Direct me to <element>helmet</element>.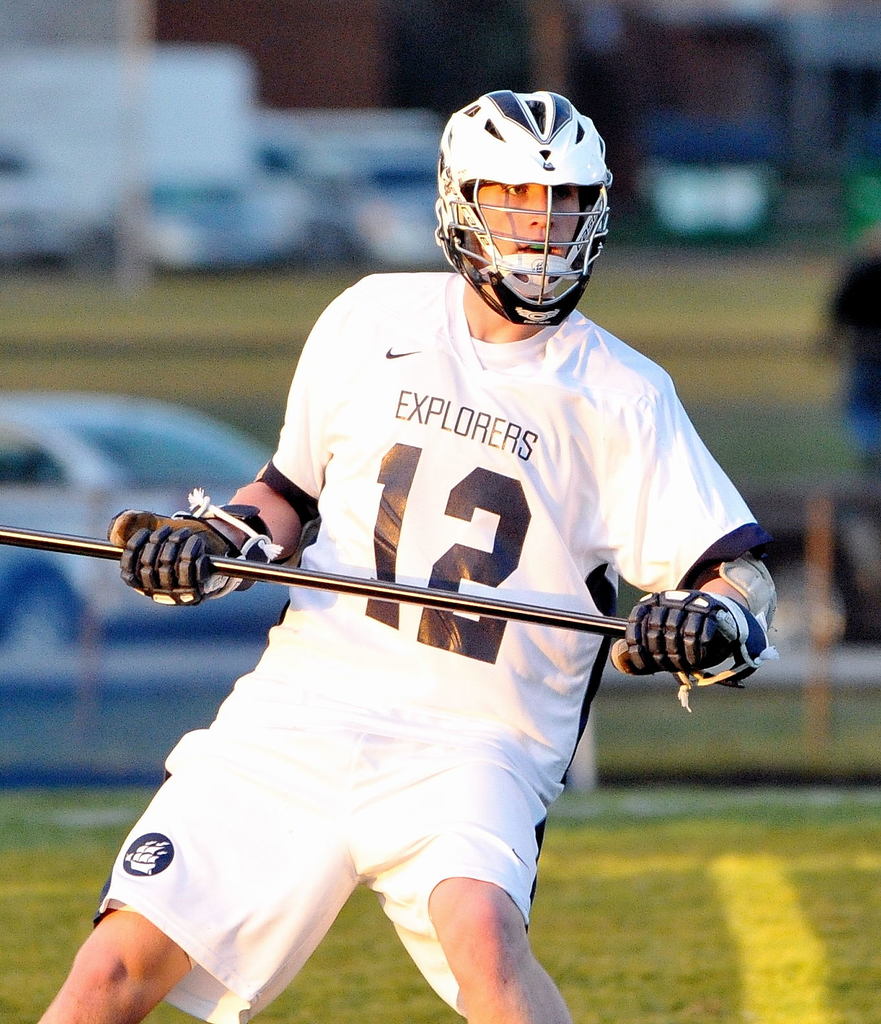
Direction: crop(440, 83, 615, 333).
